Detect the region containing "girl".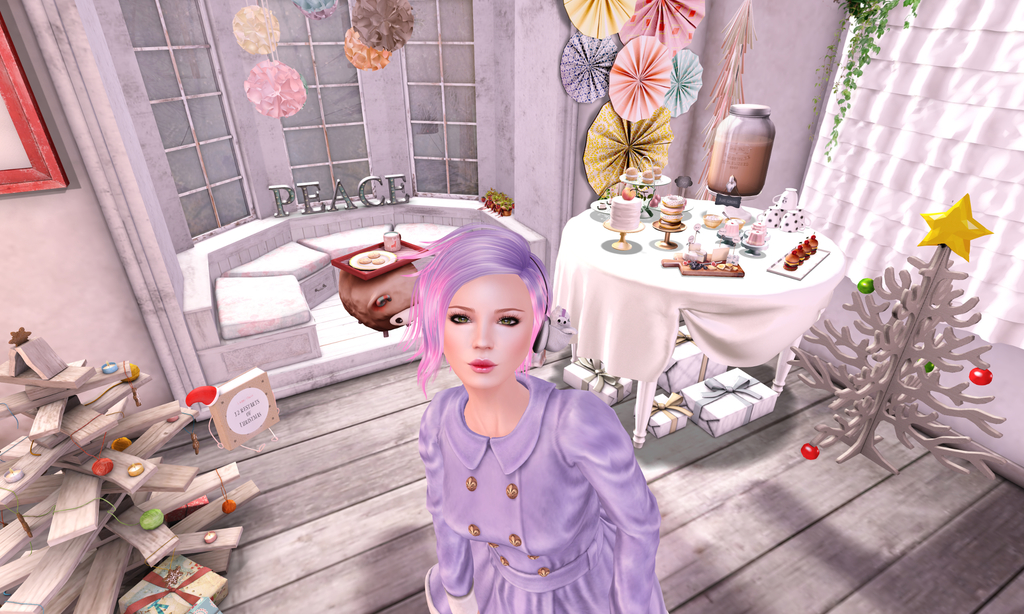
(x1=403, y1=214, x2=673, y2=613).
